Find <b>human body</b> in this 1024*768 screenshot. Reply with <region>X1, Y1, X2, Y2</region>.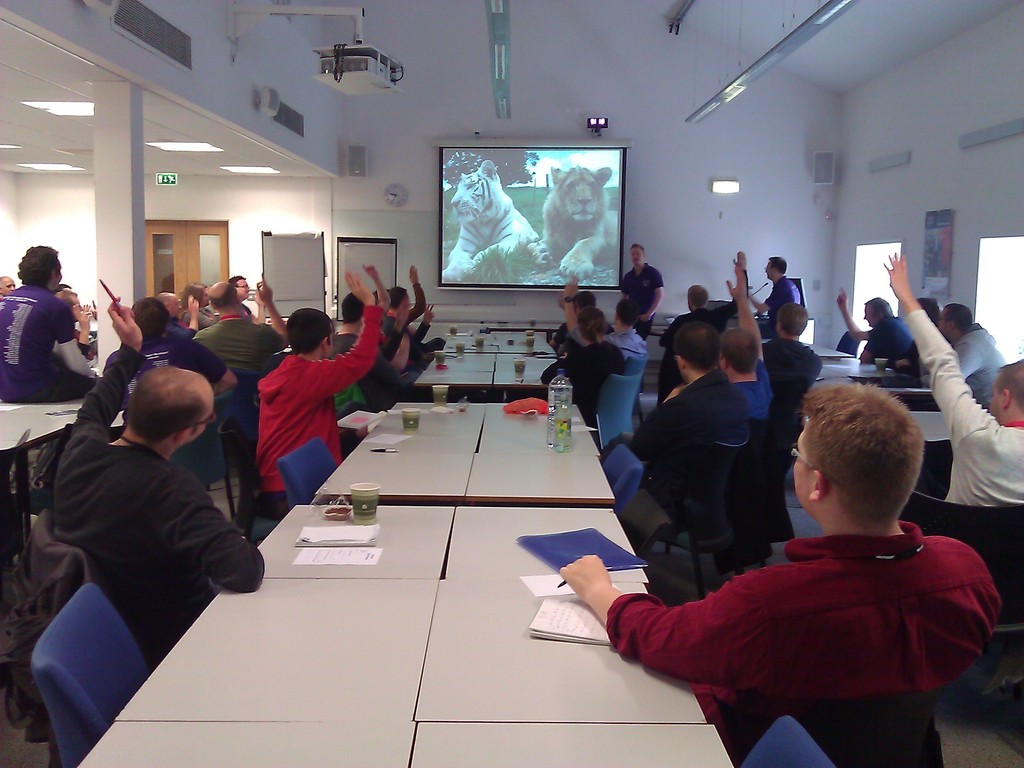
<region>840, 291, 916, 362</region>.
